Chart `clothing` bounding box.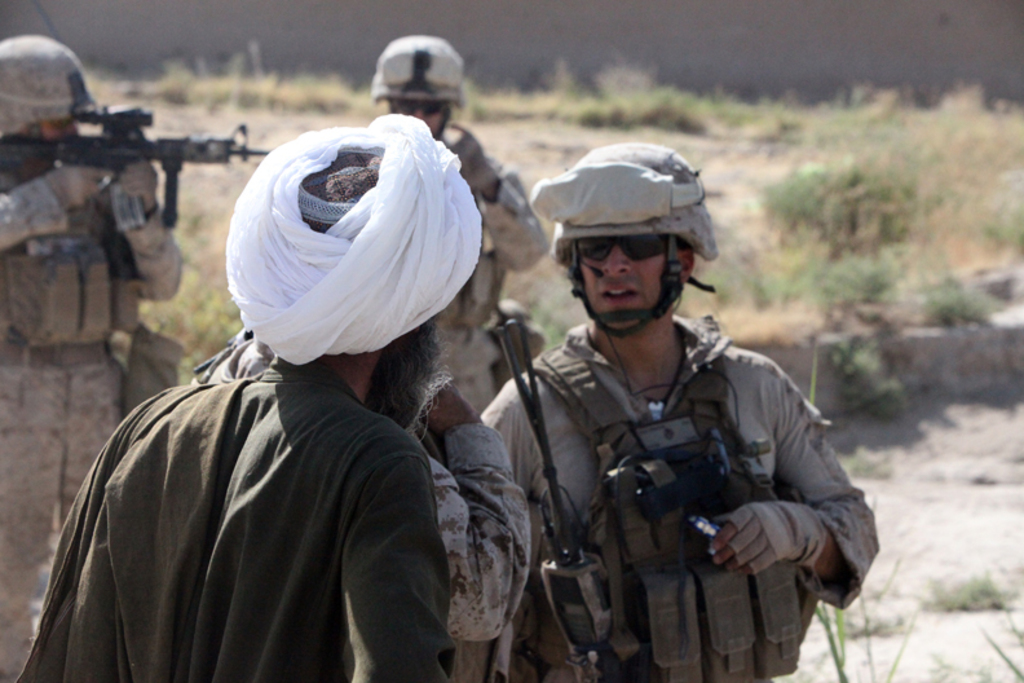
Charted: bbox(481, 314, 878, 682).
